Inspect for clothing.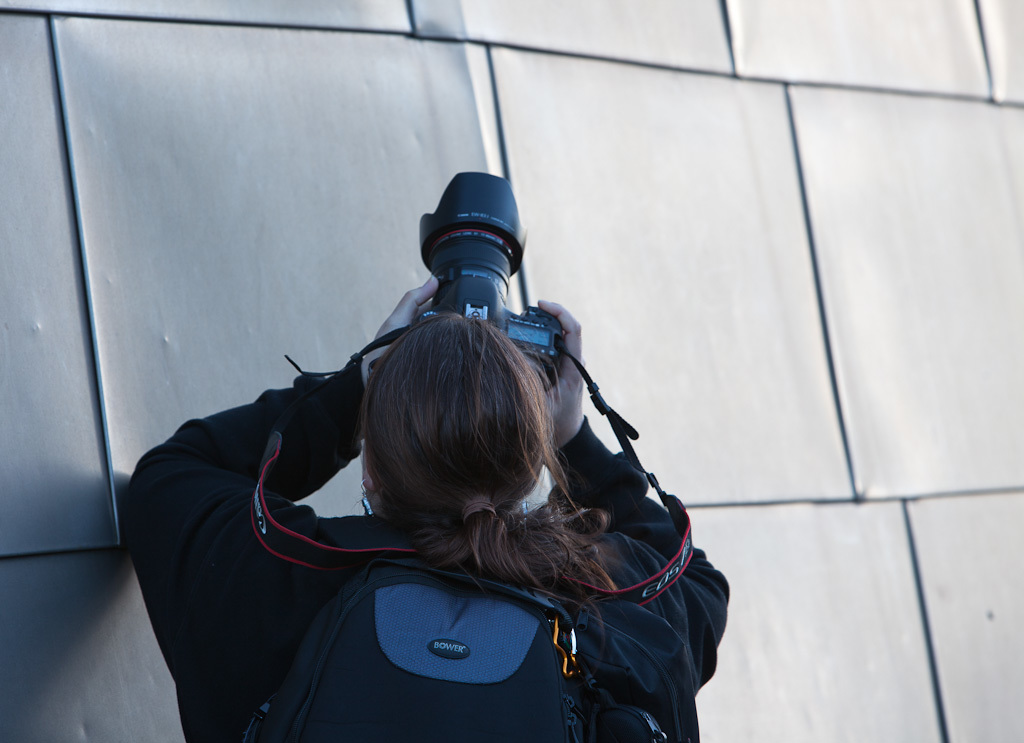
Inspection: <box>186,367,698,697</box>.
